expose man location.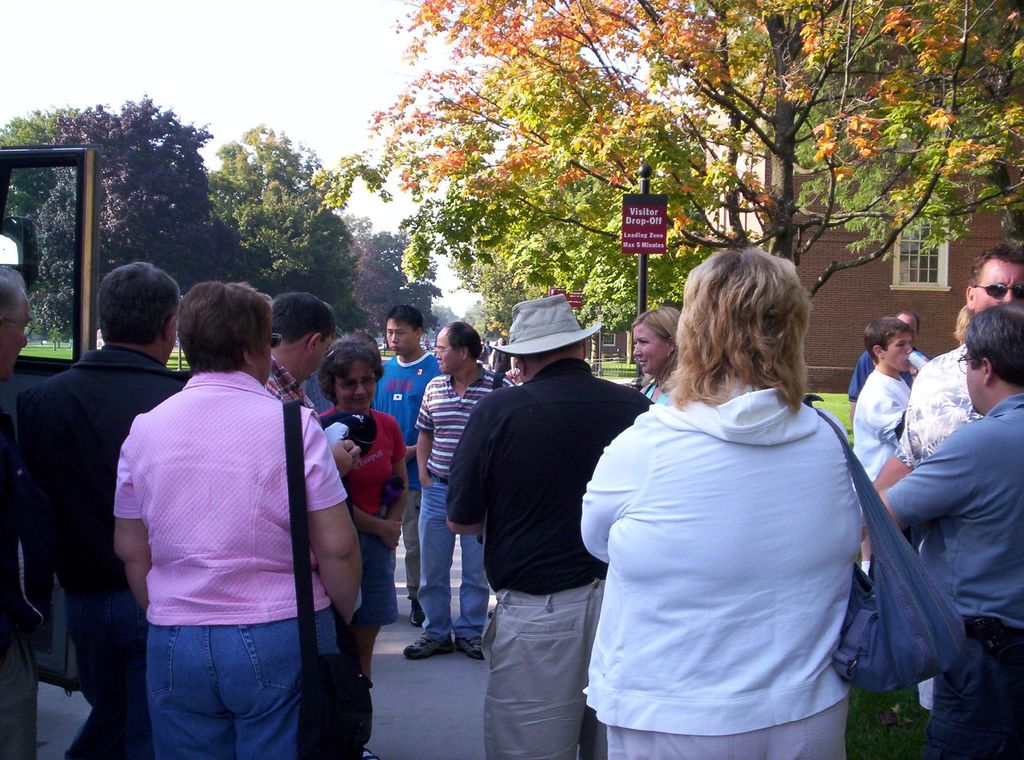
Exposed at crop(855, 303, 1023, 759).
